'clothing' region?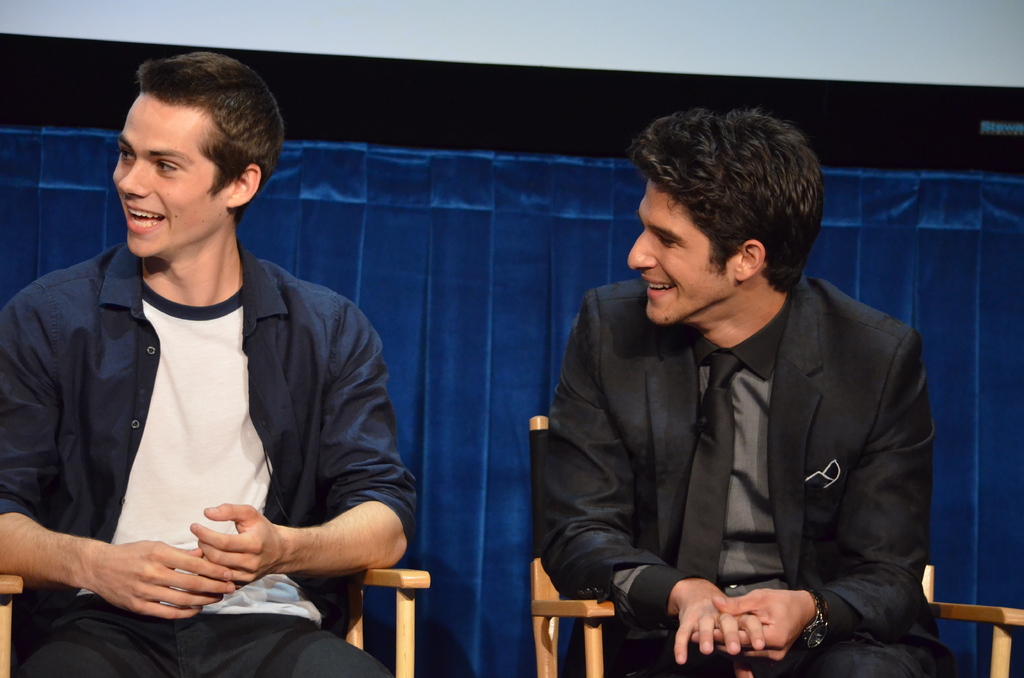
left=0, top=239, right=419, bottom=677
